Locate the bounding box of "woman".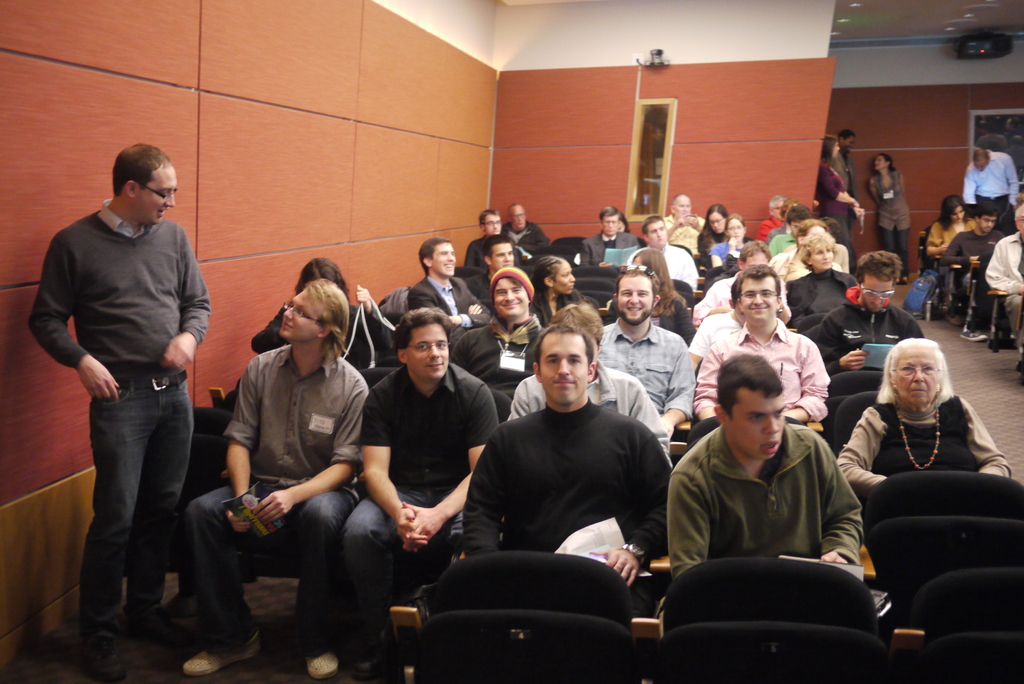
Bounding box: x1=820 y1=131 x2=866 y2=275.
